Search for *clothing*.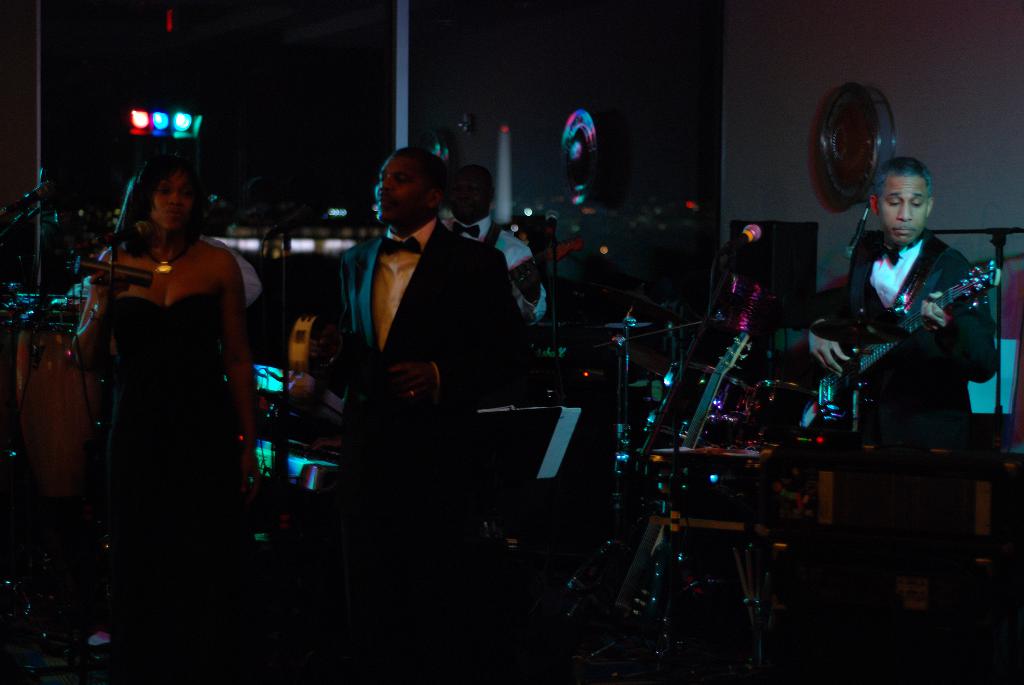
Found at pyautogui.locateOnScreen(202, 231, 266, 311).
